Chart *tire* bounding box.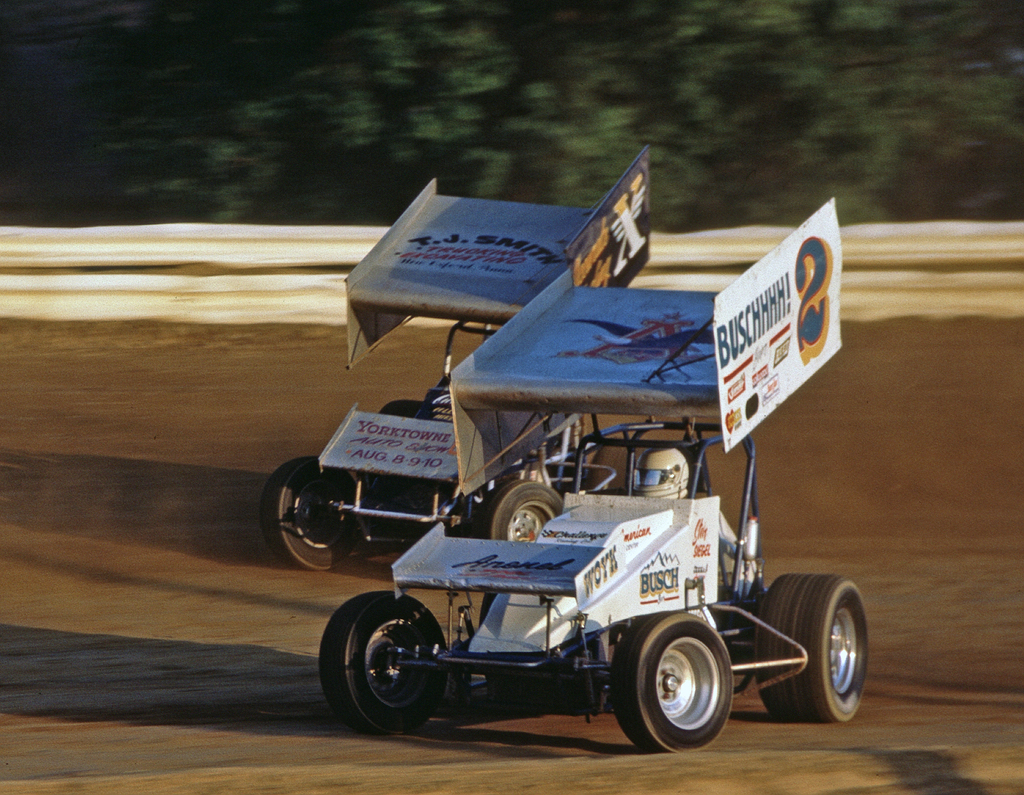
Charted: [754,575,869,723].
